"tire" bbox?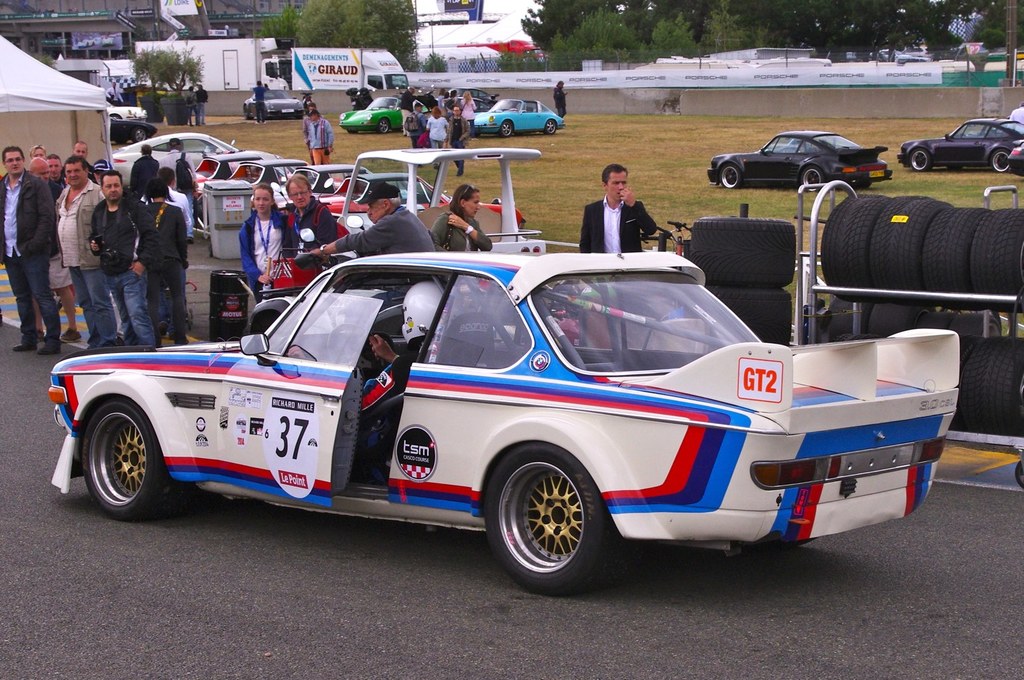
select_region(244, 110, 251, 121)
